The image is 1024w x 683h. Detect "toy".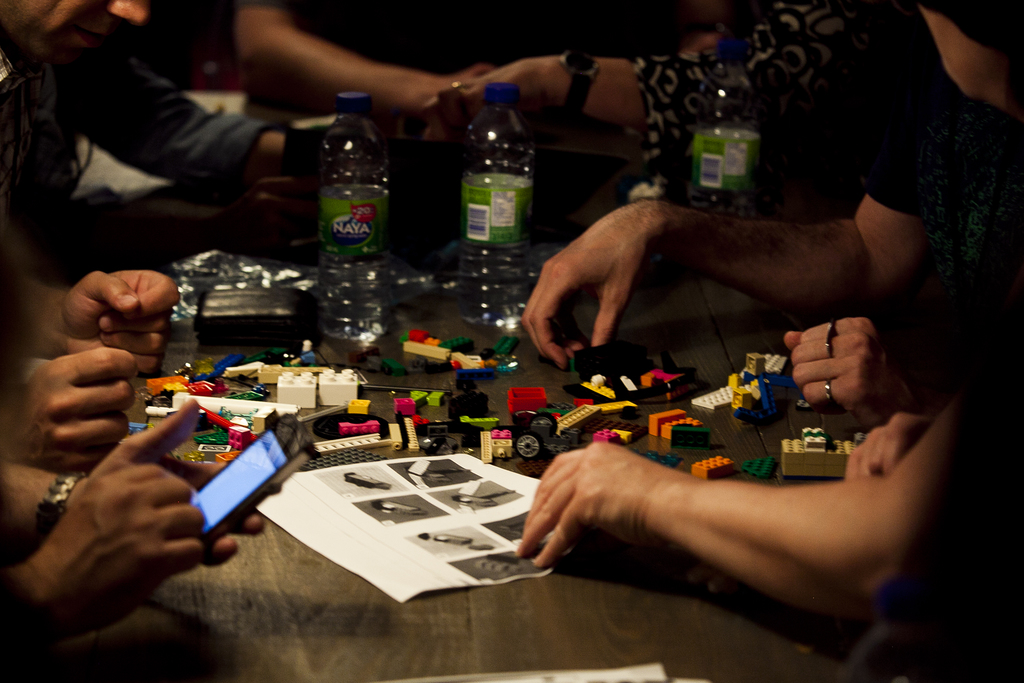
Detection: pyautogui.locateOnScreen(623, 429, 630, 438).
